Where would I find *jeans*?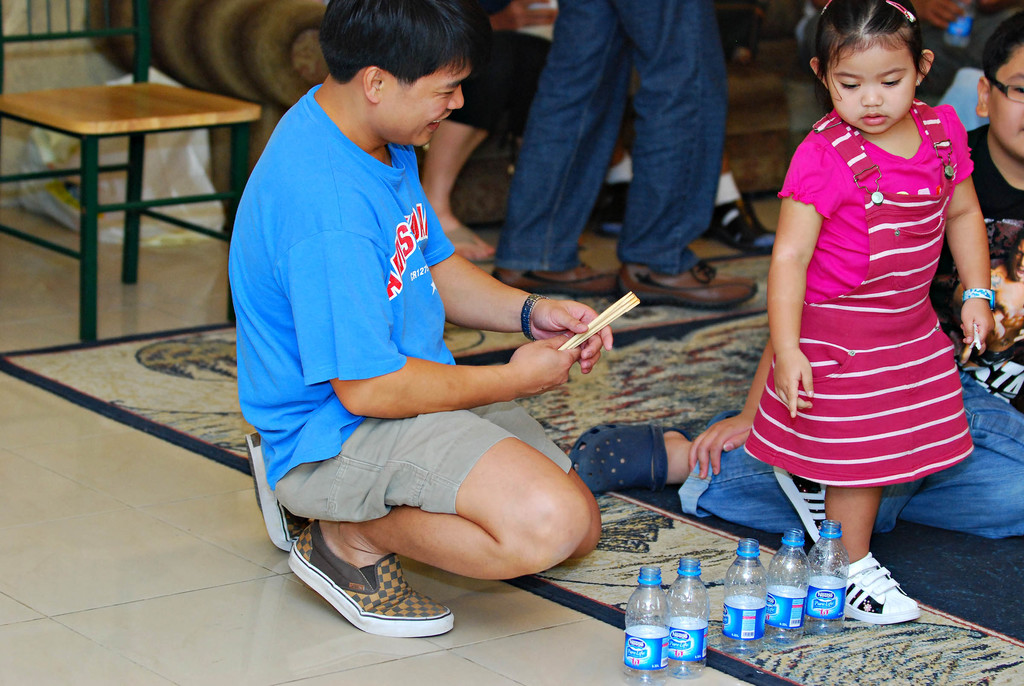
At x1=485 y1=3 x2=764 y2=290.
